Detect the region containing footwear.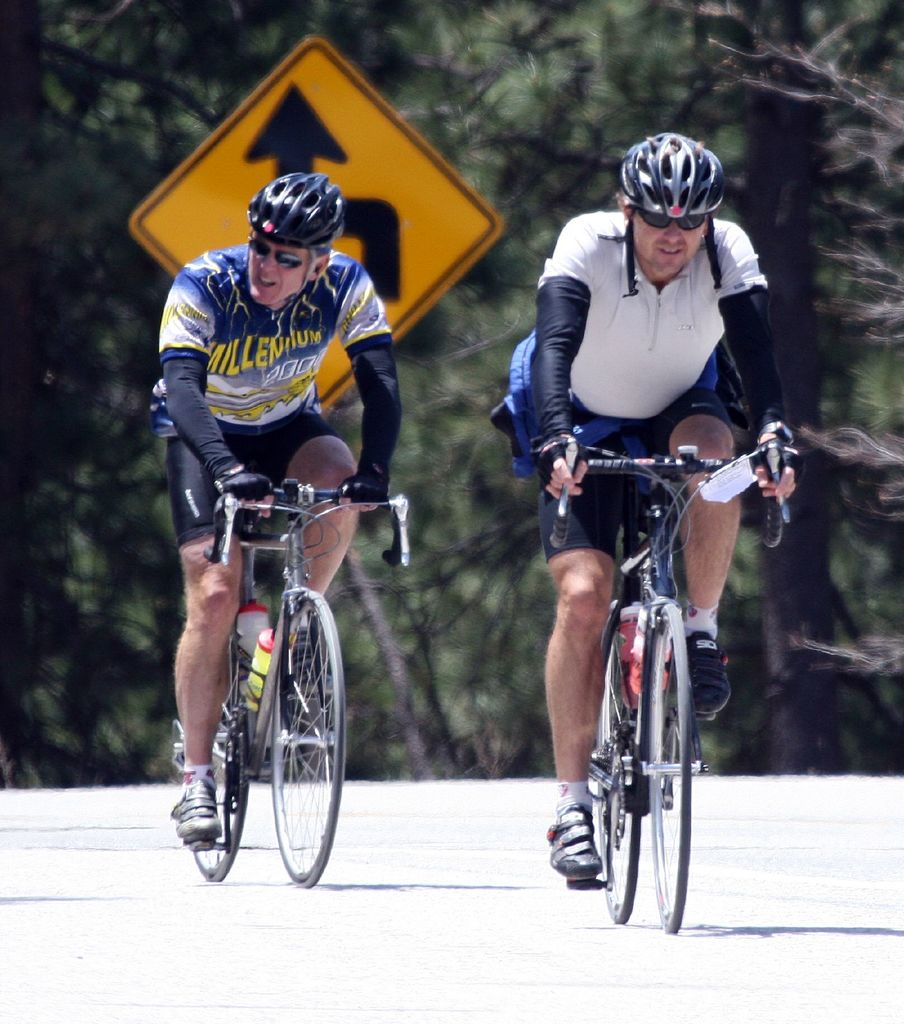
detection(244, 673, 298, 772).
